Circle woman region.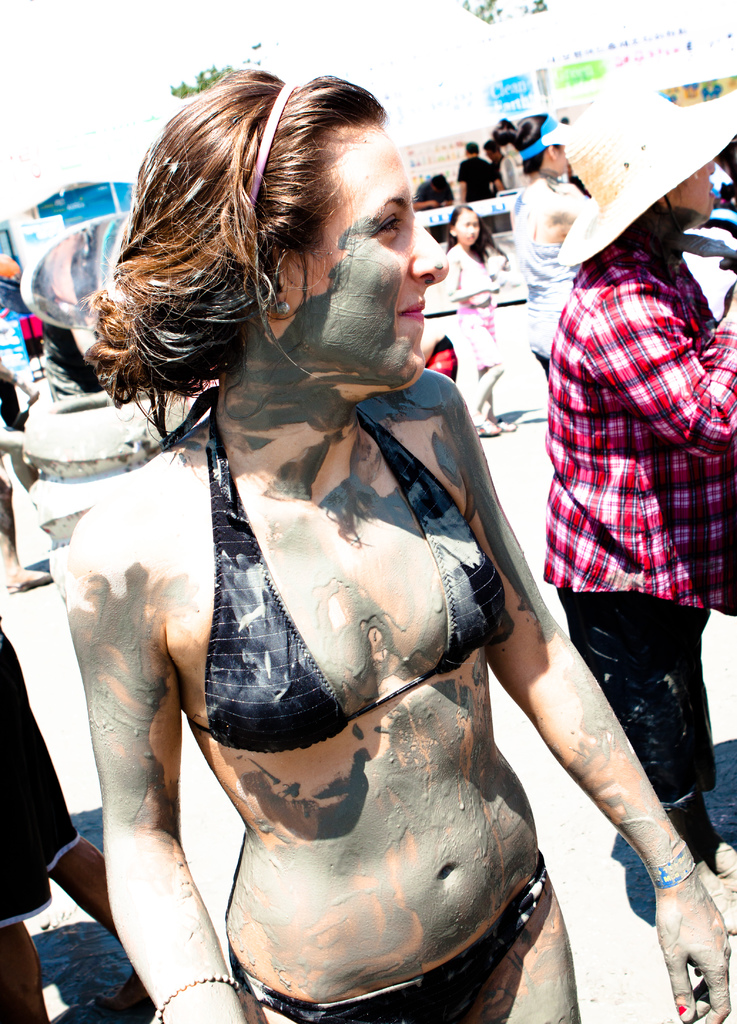
Region: <bbox>492, 108, 592, 379</bbox>.
